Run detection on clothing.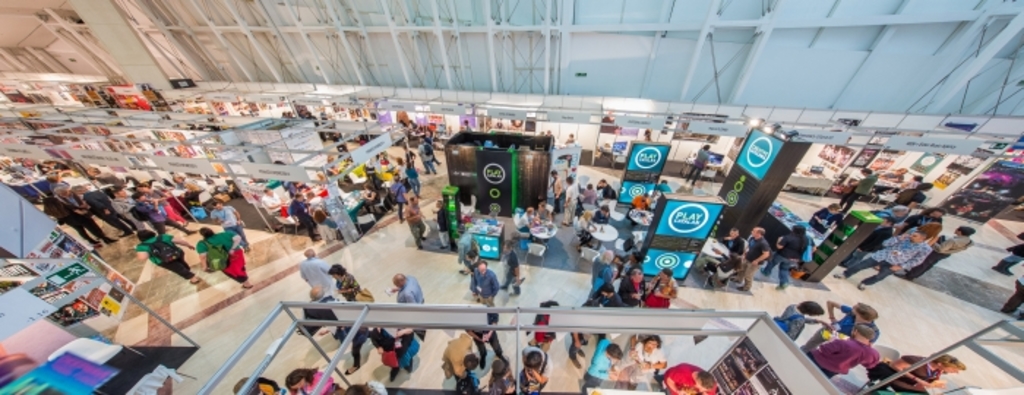
Result: crop(85, 184, 151, 244).
